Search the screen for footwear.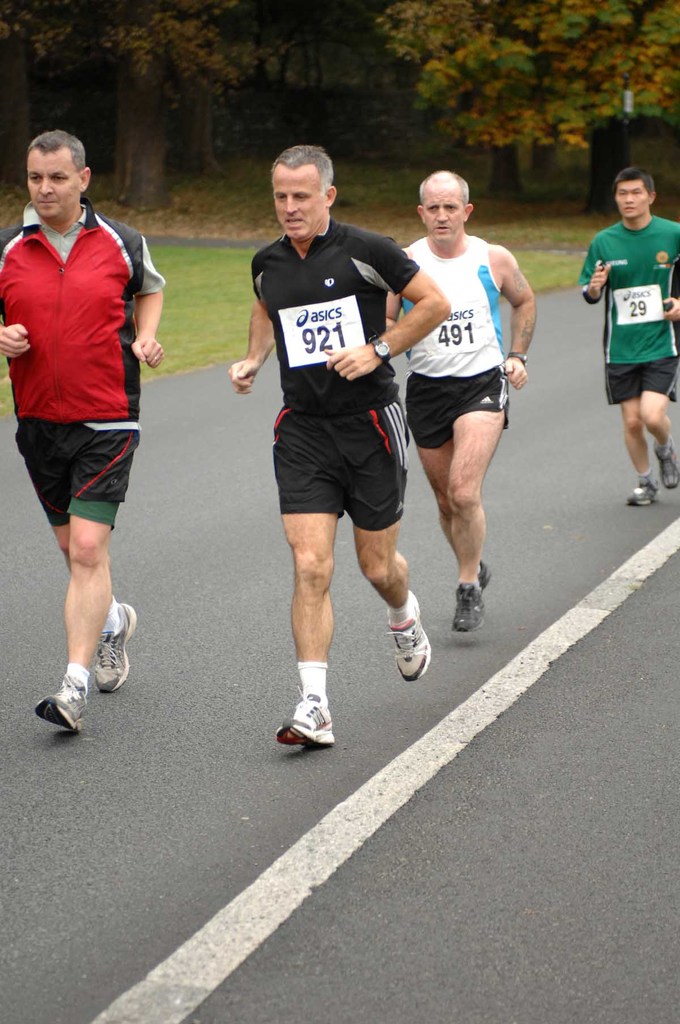
Found at pyautogui.locateOnScreen(97, 603, 140, 691).
